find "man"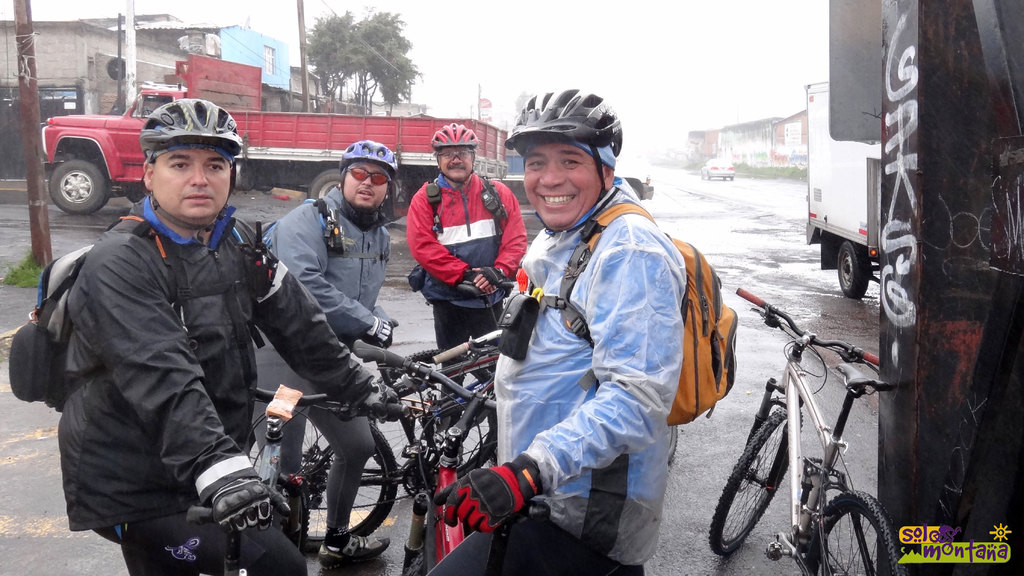
bbox=[400, 120, 527, 448]
